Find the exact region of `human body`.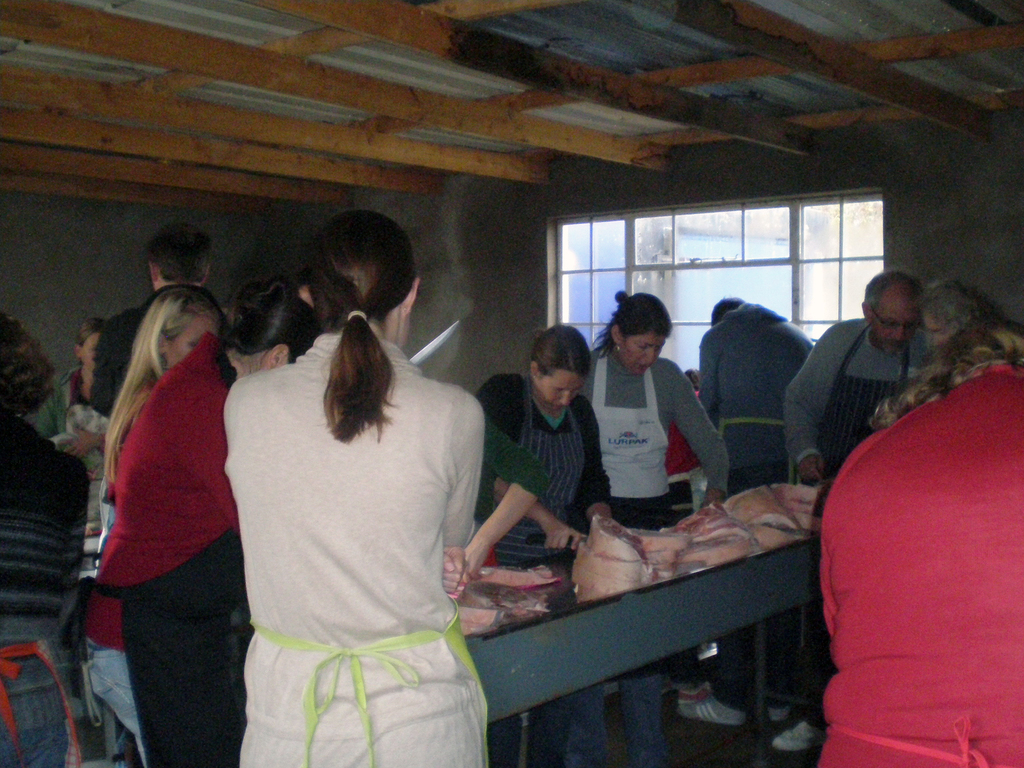
Exact region: rect(578, 291, 723, 527).
